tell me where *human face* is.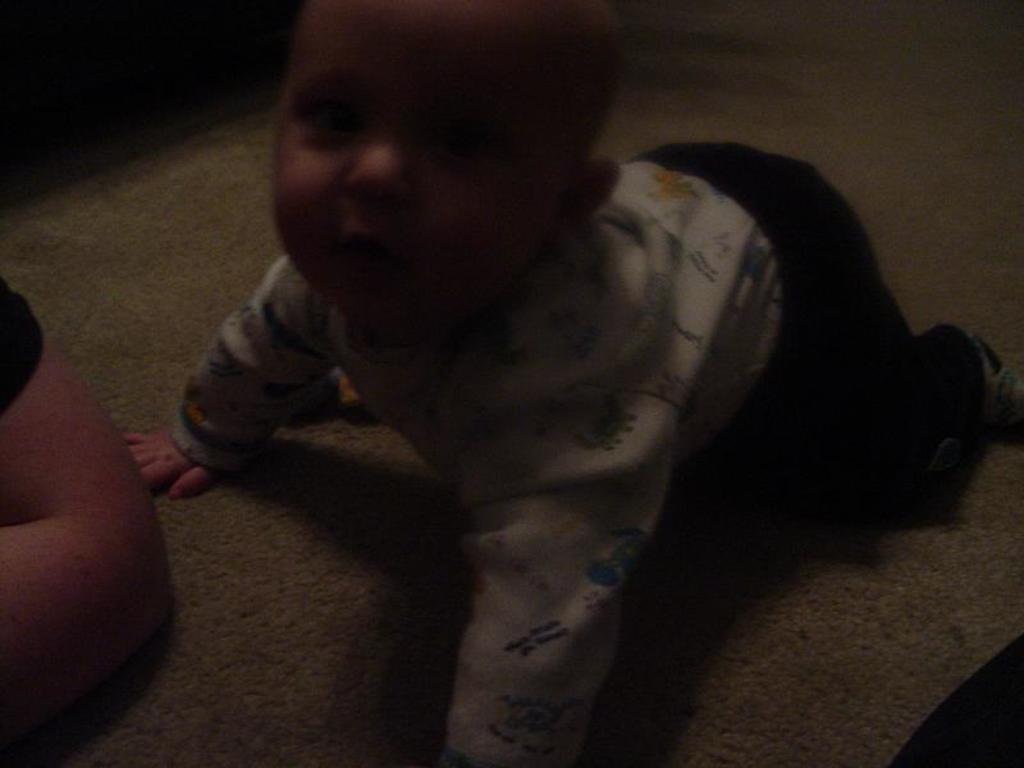
*human face* is at {"x1": 278, "y1": 0, "x2": 580, "y2": 332}.
